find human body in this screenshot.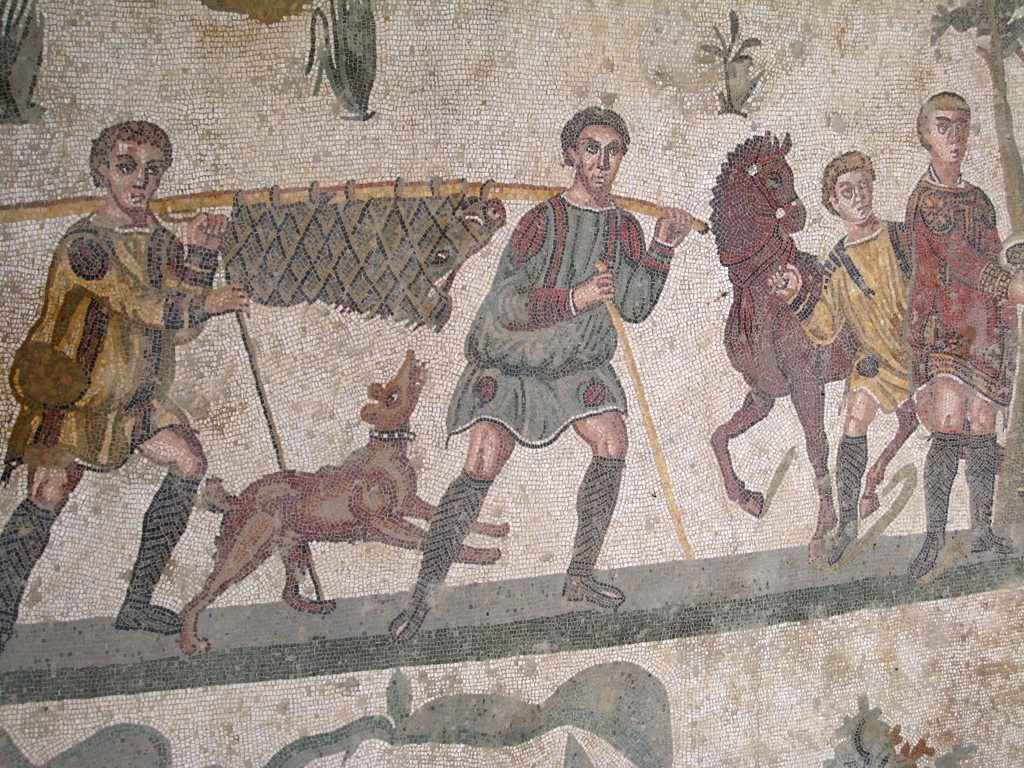
The bounding box for human body is box=[767, 152, 916, 572].
